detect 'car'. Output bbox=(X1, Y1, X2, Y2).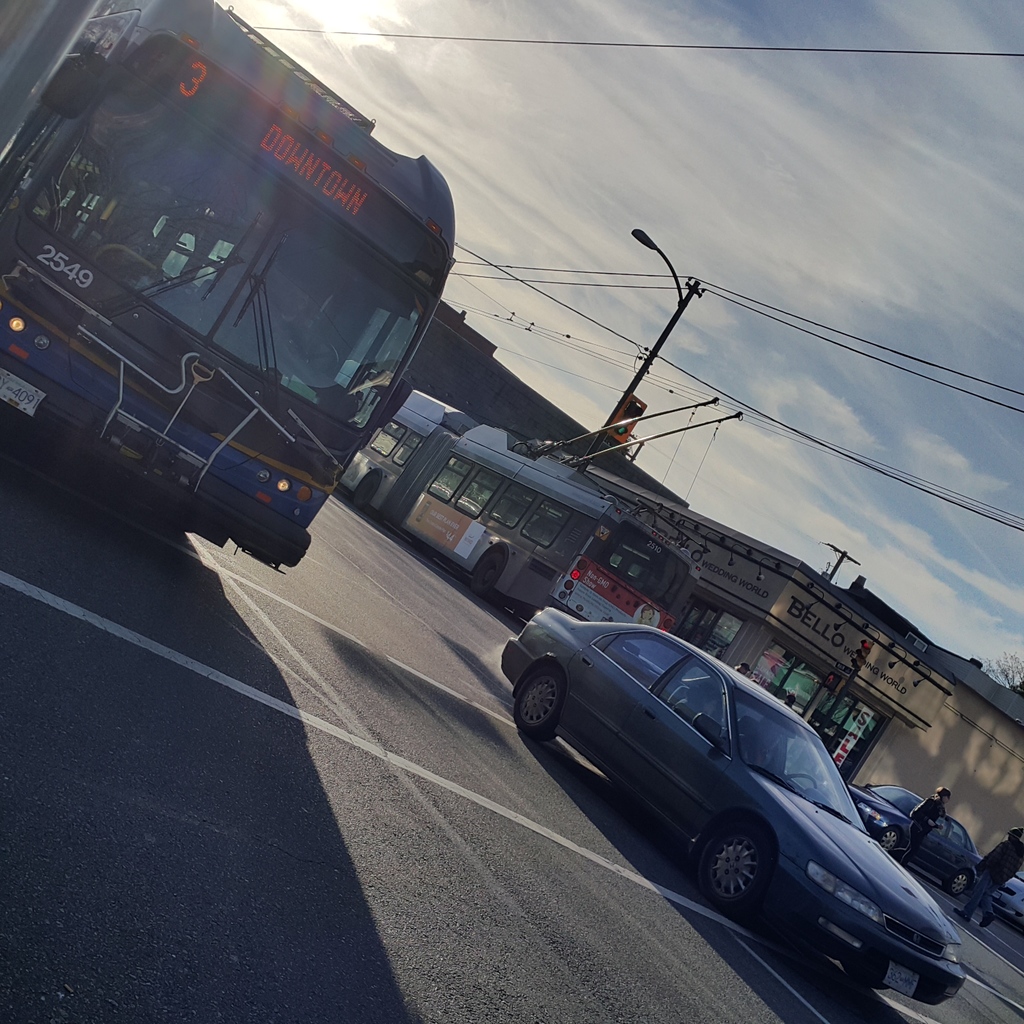
bbox=(501, 625, 972, 982).
